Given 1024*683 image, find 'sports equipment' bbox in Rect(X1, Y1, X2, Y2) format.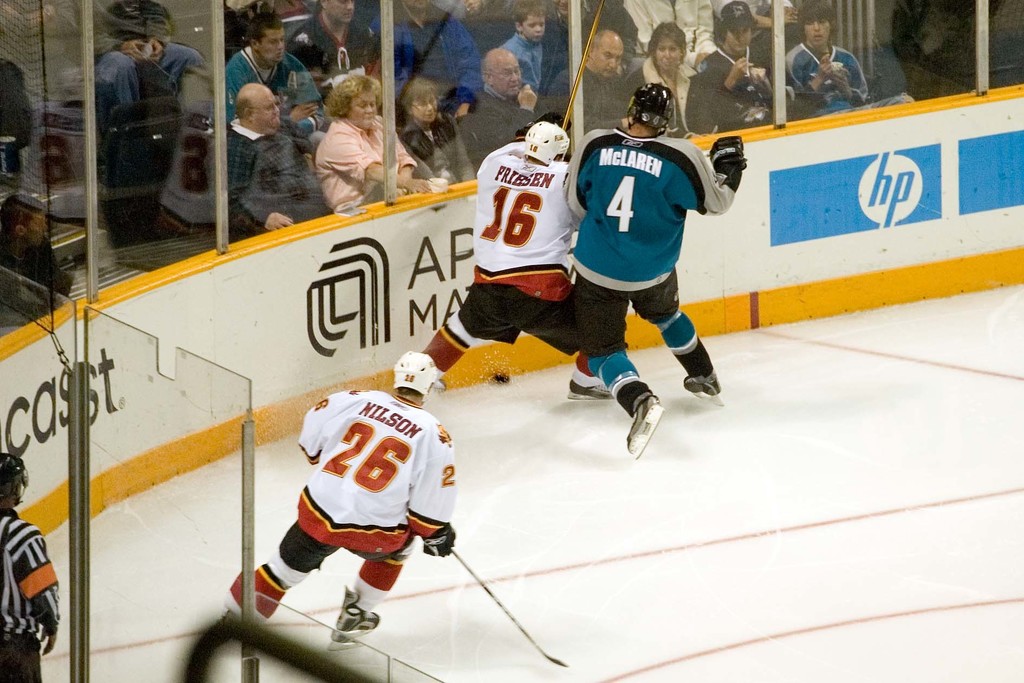
Rect(0, 450, 29, 502).
